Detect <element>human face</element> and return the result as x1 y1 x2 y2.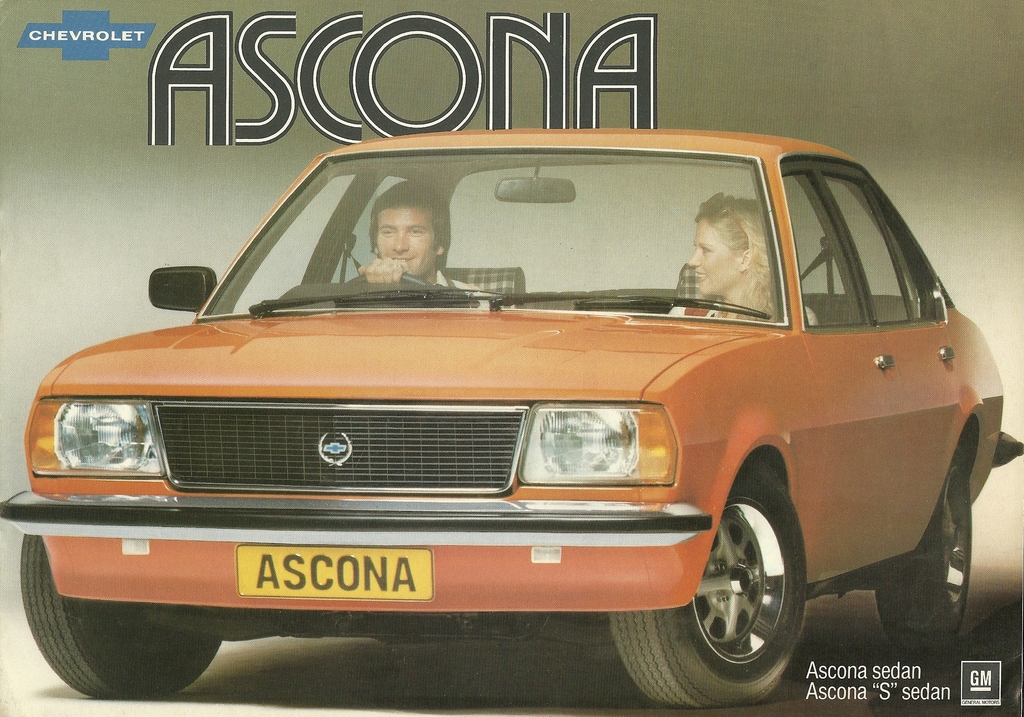
689 223 740 295.
